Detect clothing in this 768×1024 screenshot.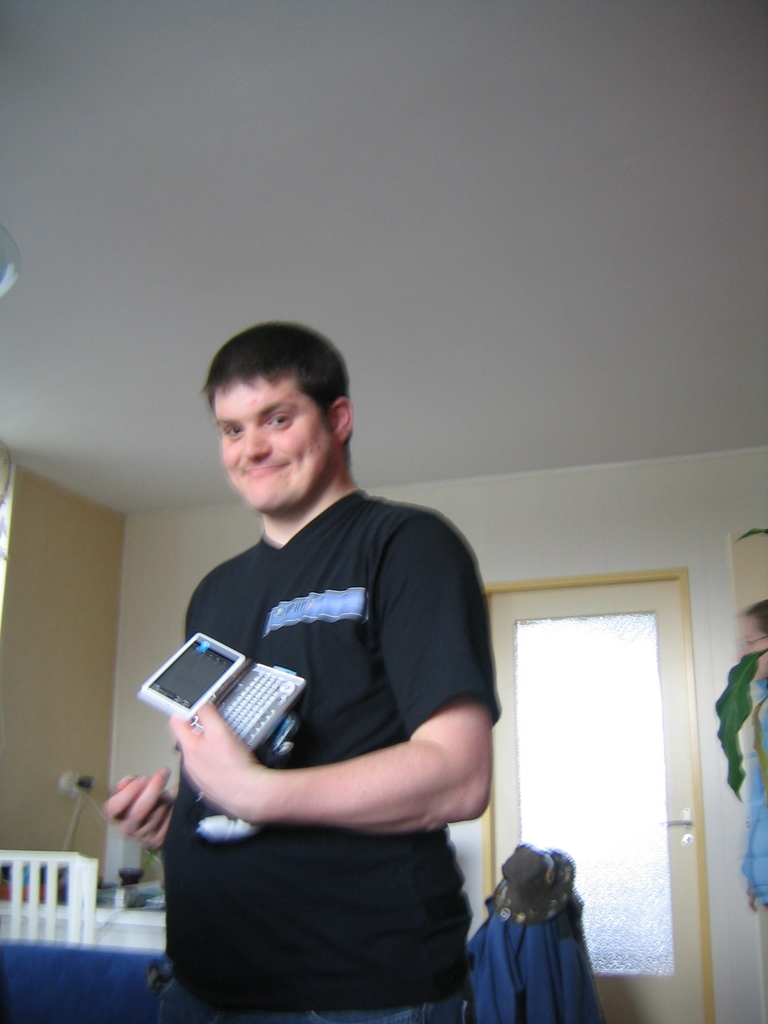
Detection: (141,444,502,989).
